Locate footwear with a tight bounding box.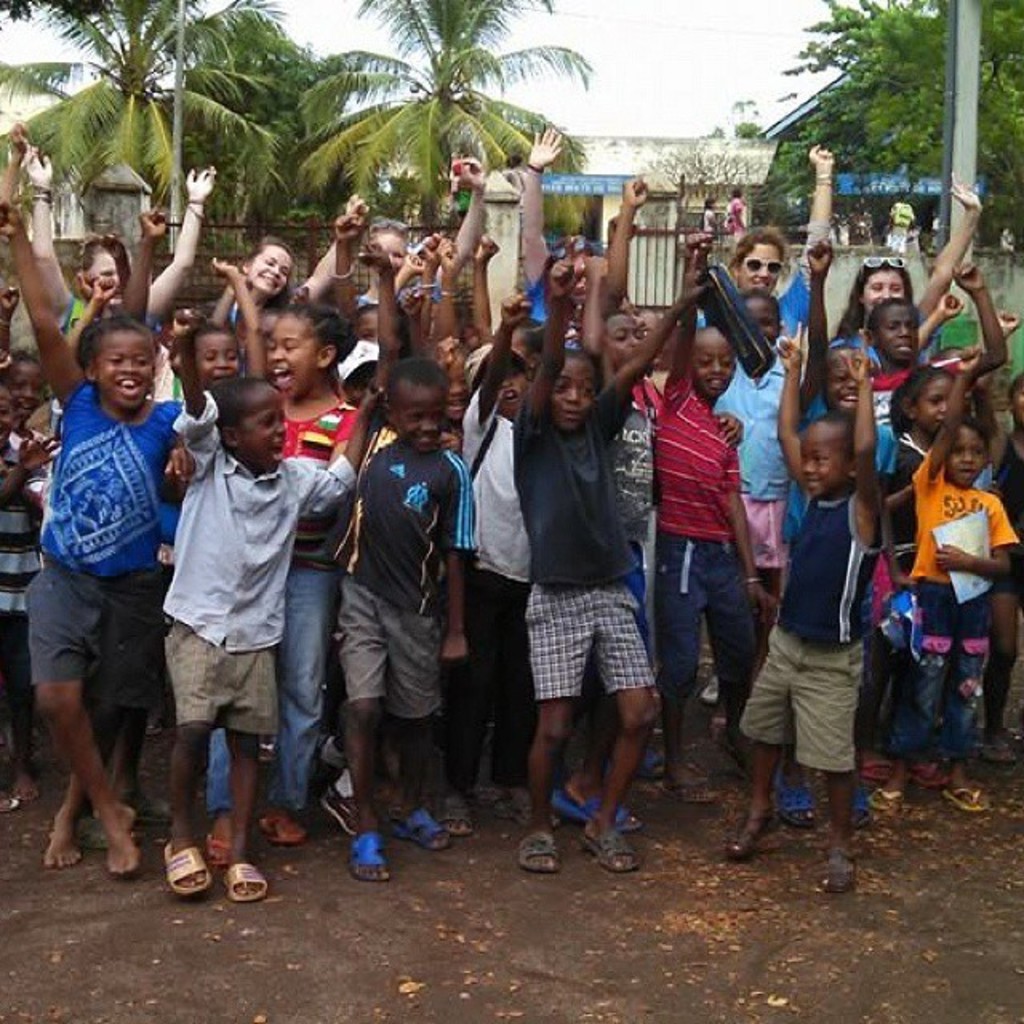
Rect(725, 805, 779, 864).
